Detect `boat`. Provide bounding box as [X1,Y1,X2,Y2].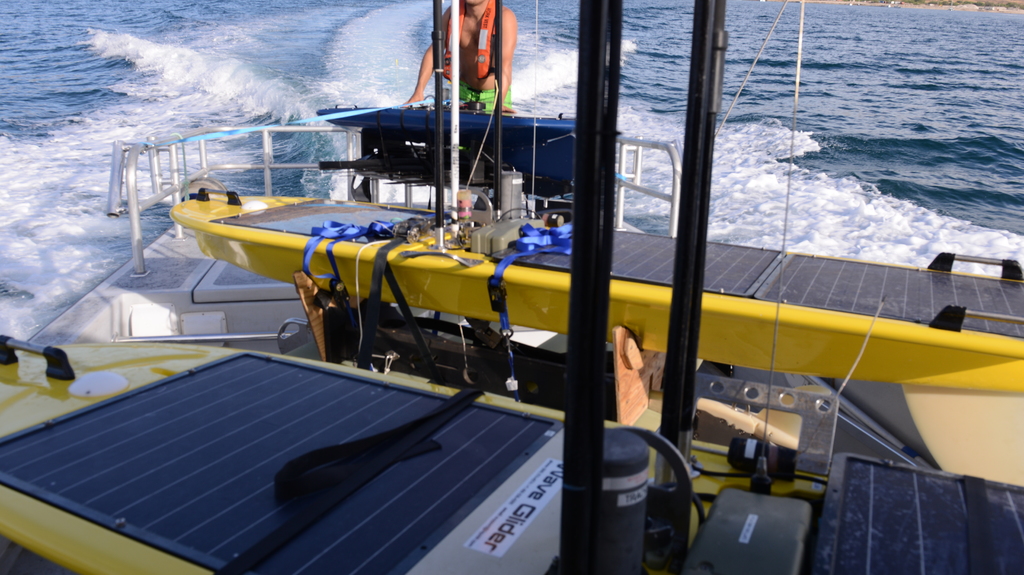
[0,0,1023,574].
